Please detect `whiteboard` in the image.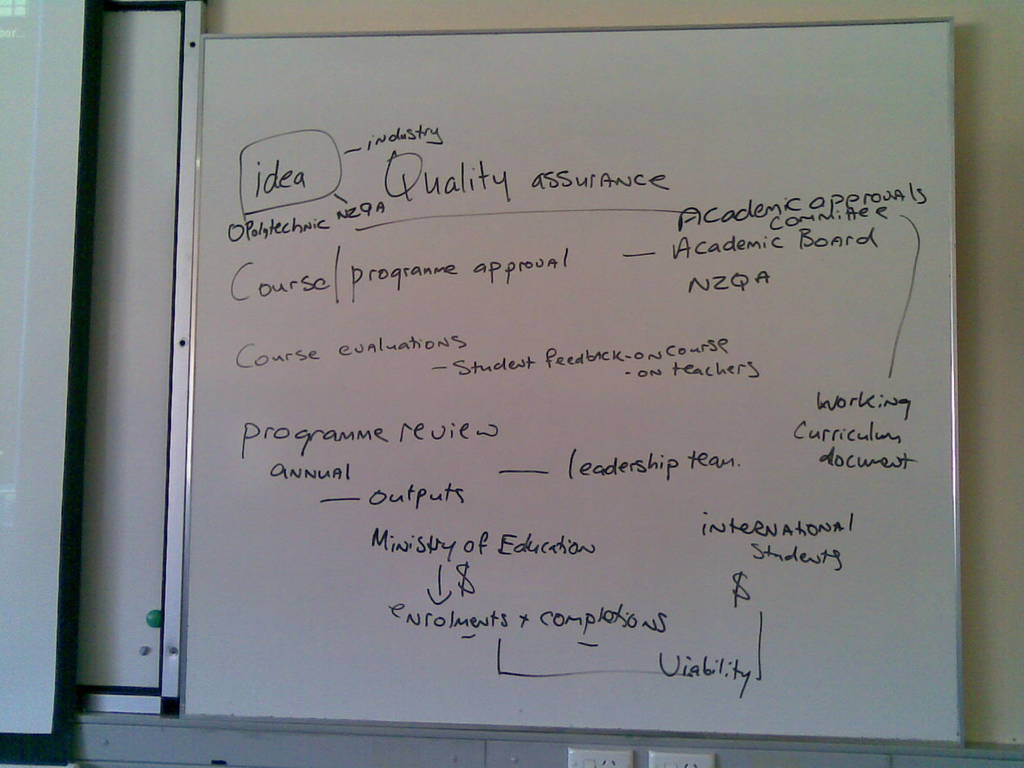
detection(181, 29, 966, 744).
